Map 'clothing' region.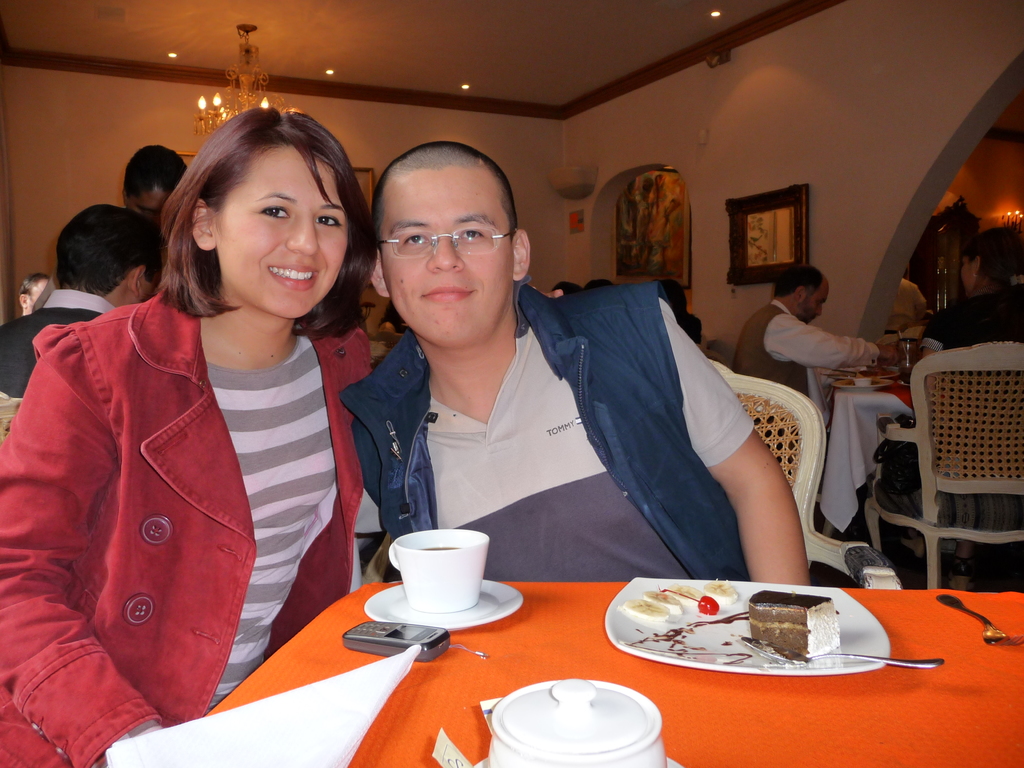
Mapped to bbox(0, 282, 380, 767).
